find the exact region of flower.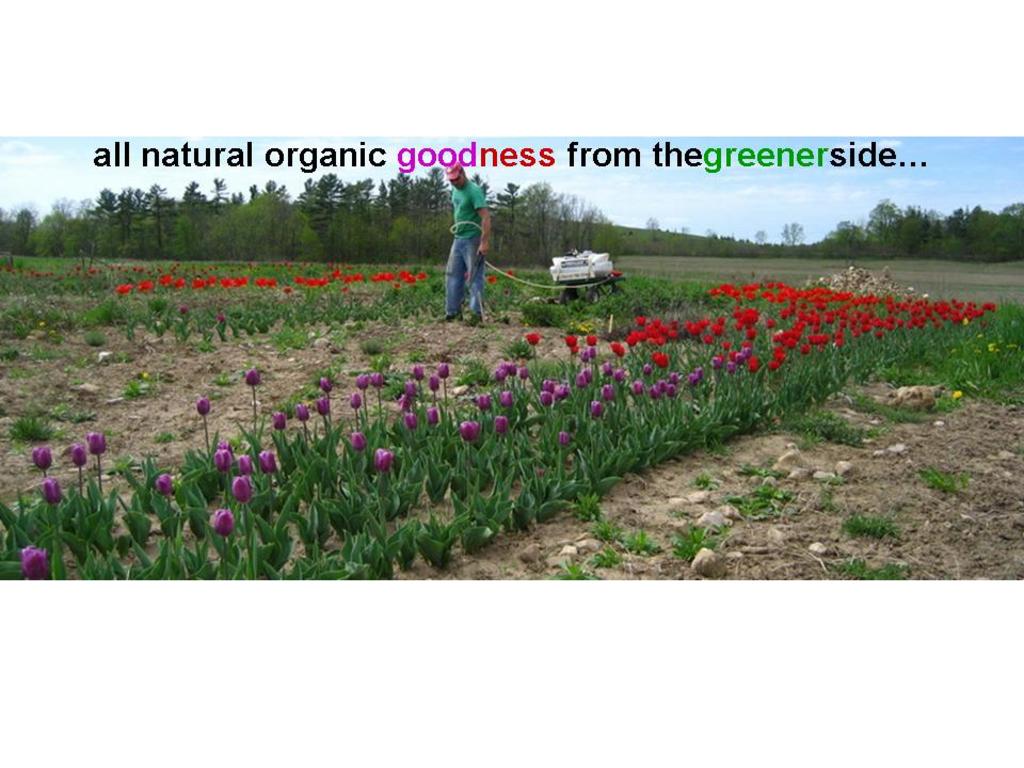
Exact region: BBox(464, 418, 490, 444).
